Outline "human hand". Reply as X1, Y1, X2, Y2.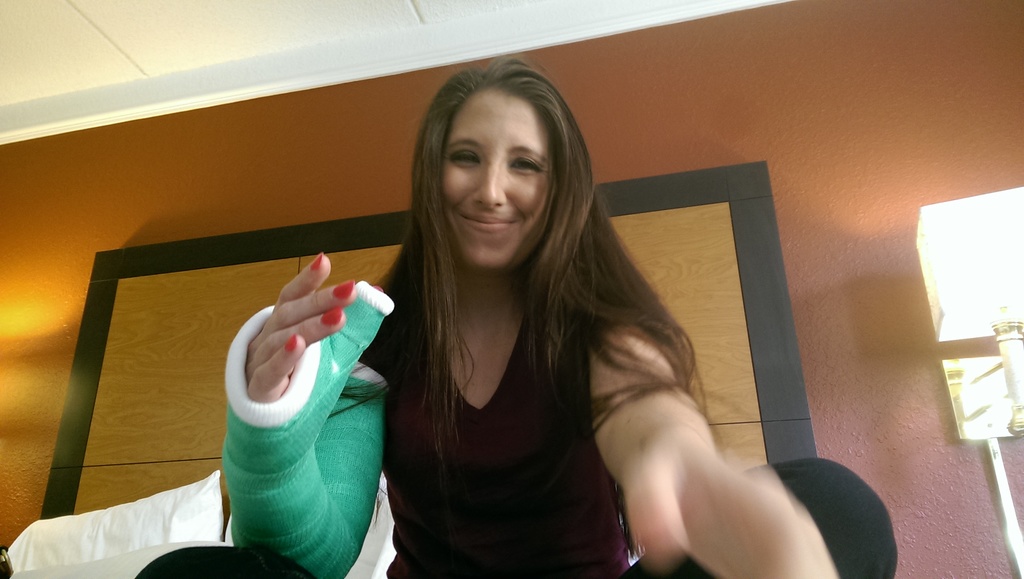
621, 426, 844, 578.
